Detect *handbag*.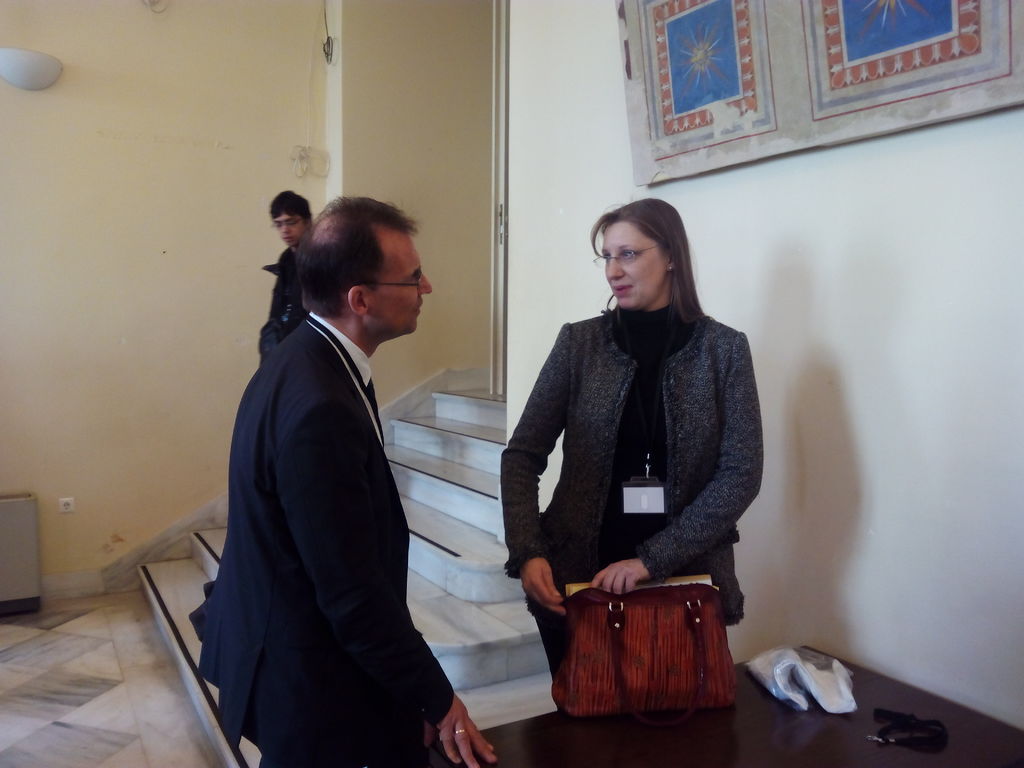
Detected at [540, 572, 744, 729].
